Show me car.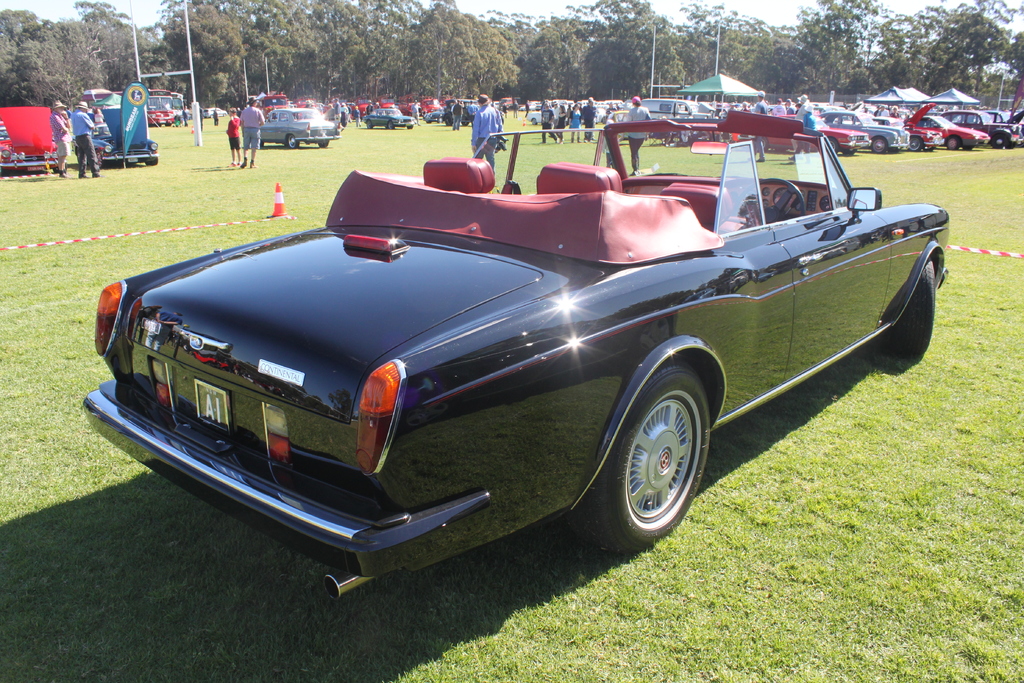
car is here: [202,108,227,119].
